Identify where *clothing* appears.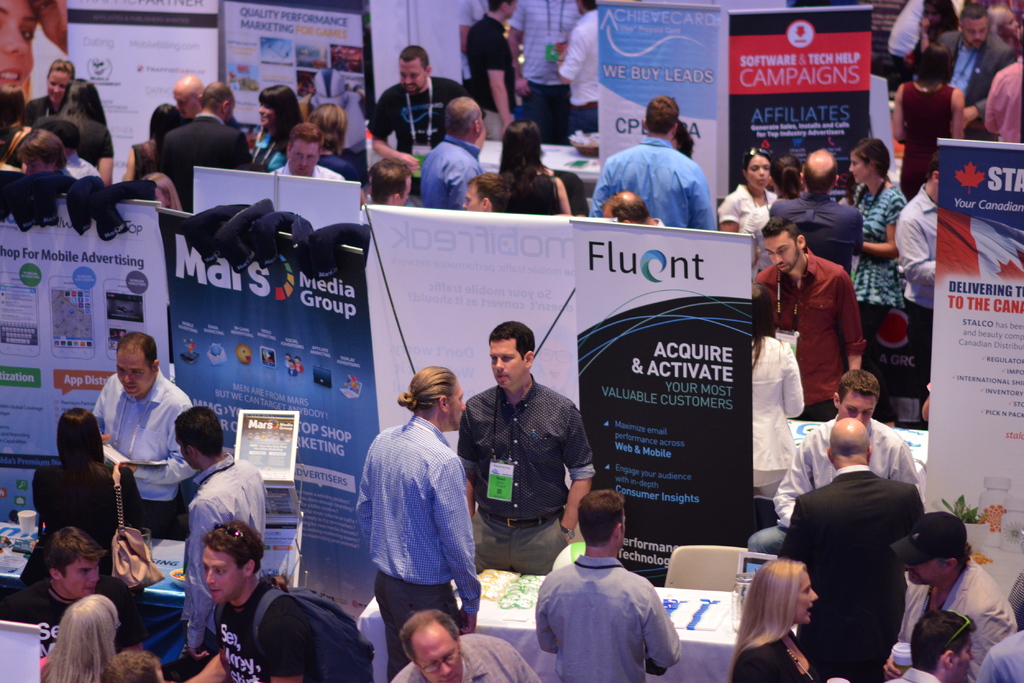
Appears at 904 81 952 194.
